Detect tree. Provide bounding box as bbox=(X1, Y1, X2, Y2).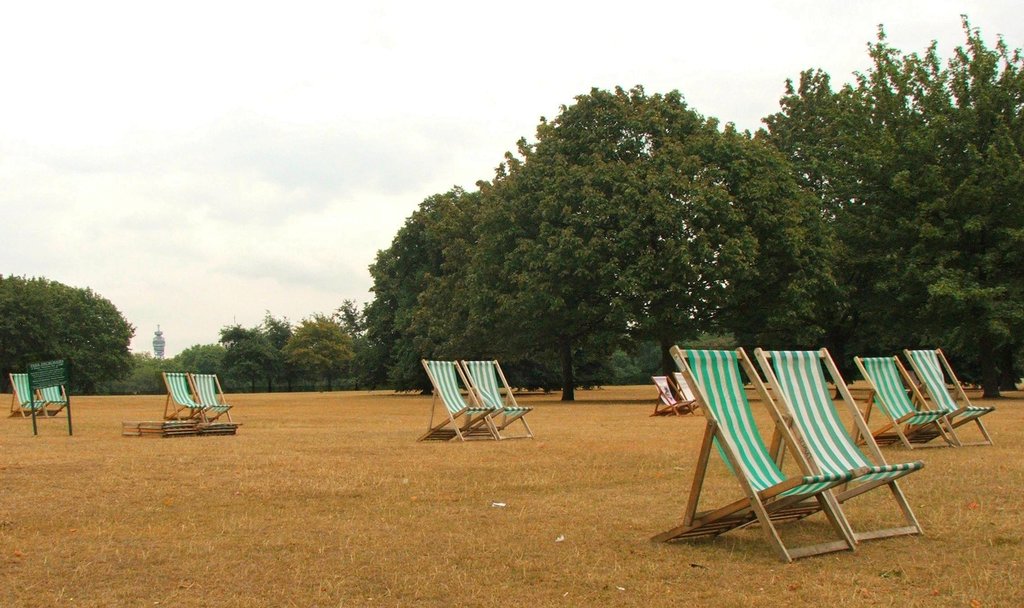
bbox=(210, 327, 262, 383).
